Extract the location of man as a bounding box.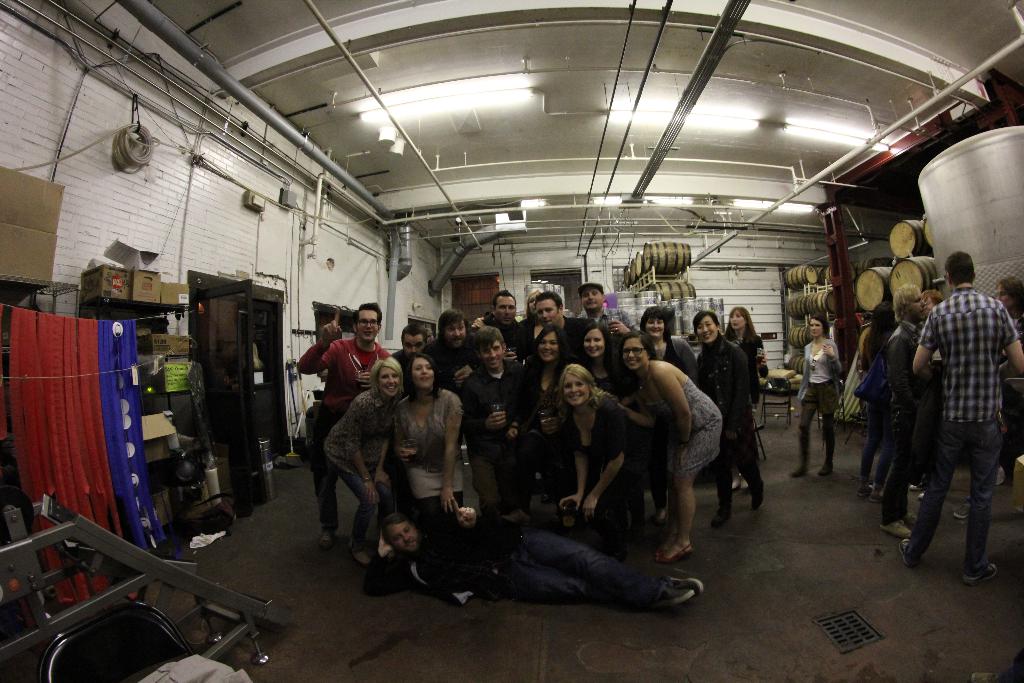
(left=893, top=248, right=1023, bottom=589).
